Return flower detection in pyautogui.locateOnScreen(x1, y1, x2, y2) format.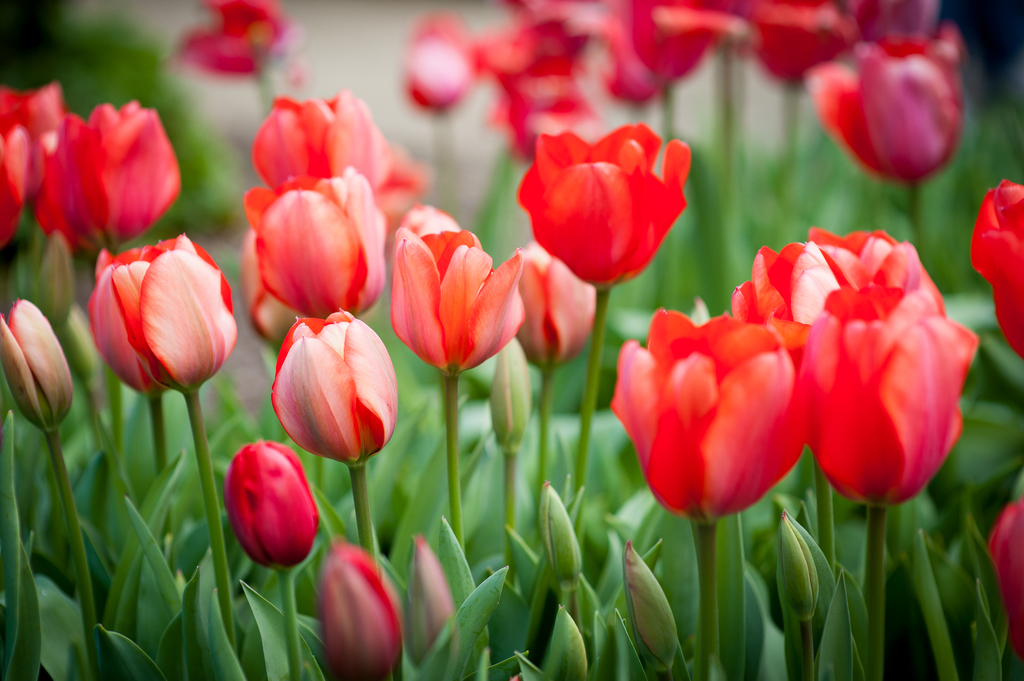
pyautogui.locateOnScreen(89, 218, 251, 401).
